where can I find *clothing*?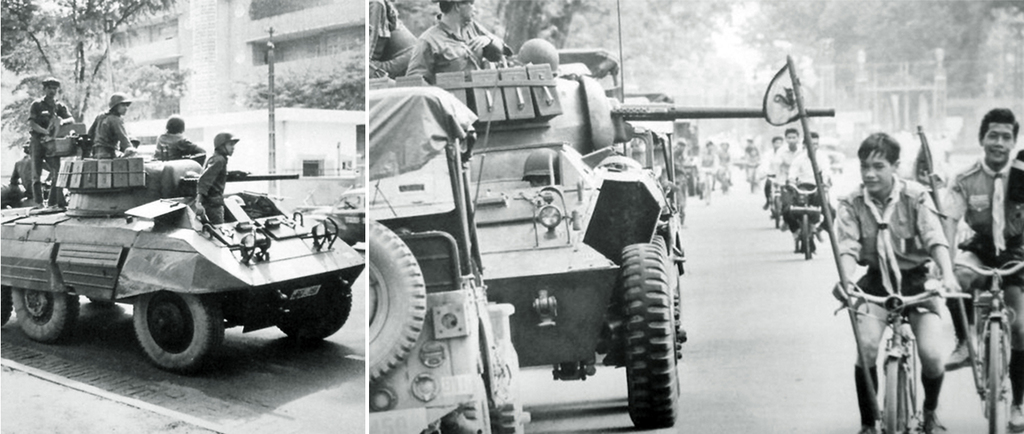
You can find it at {"x1": 15, "y1": 87, "x2": 70, "y2": 134}.
